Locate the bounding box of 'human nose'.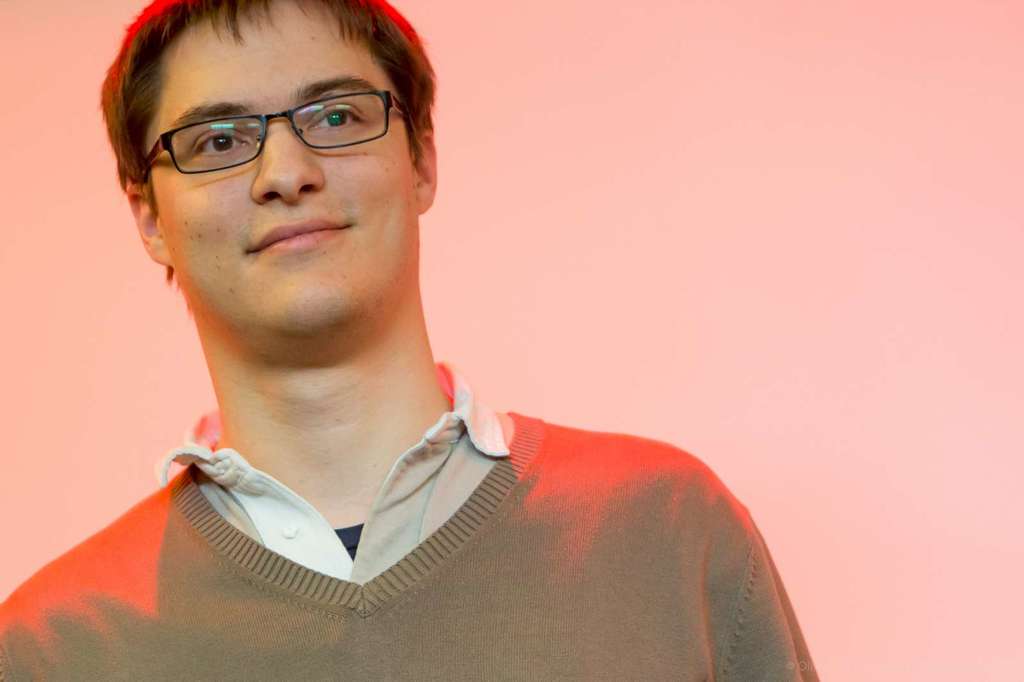
Bounding box: [249,120,325,205].
